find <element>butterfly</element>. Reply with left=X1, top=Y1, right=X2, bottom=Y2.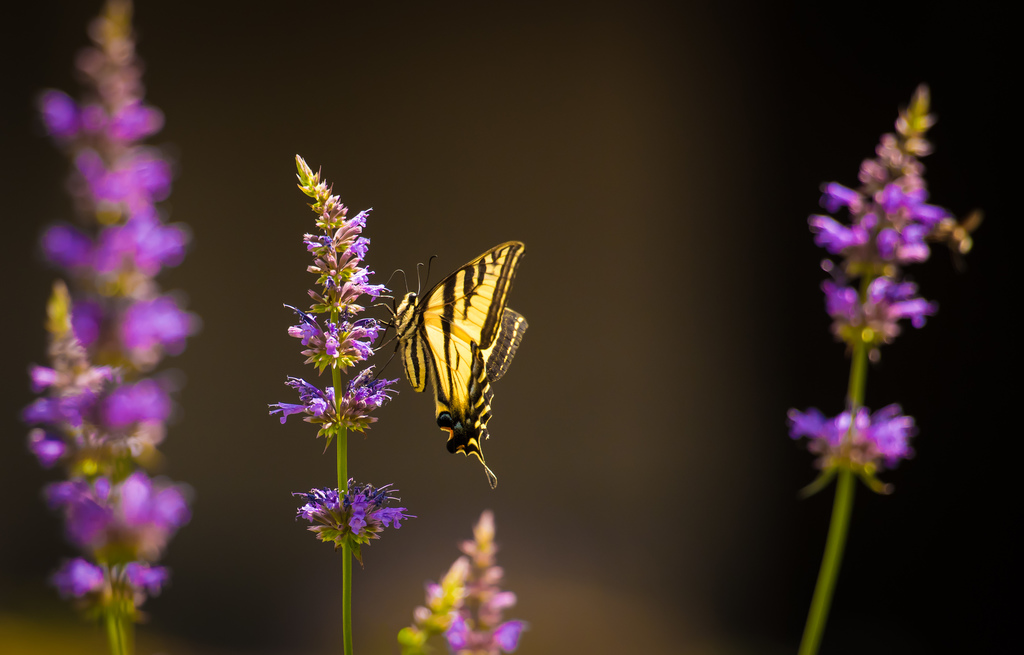
left=366, top=237, right=534, bottom=487.
